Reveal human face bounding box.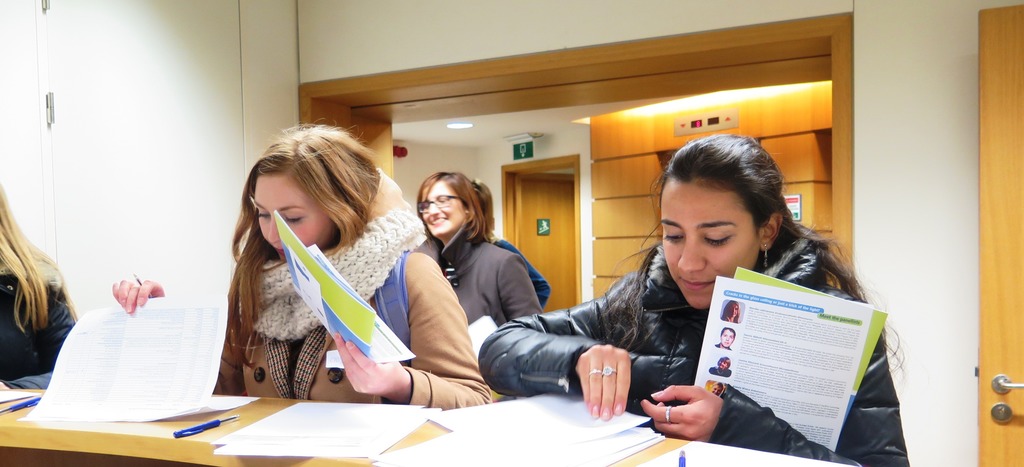
Revealed: x1=726 y1=304 x2=739 y2=321.
